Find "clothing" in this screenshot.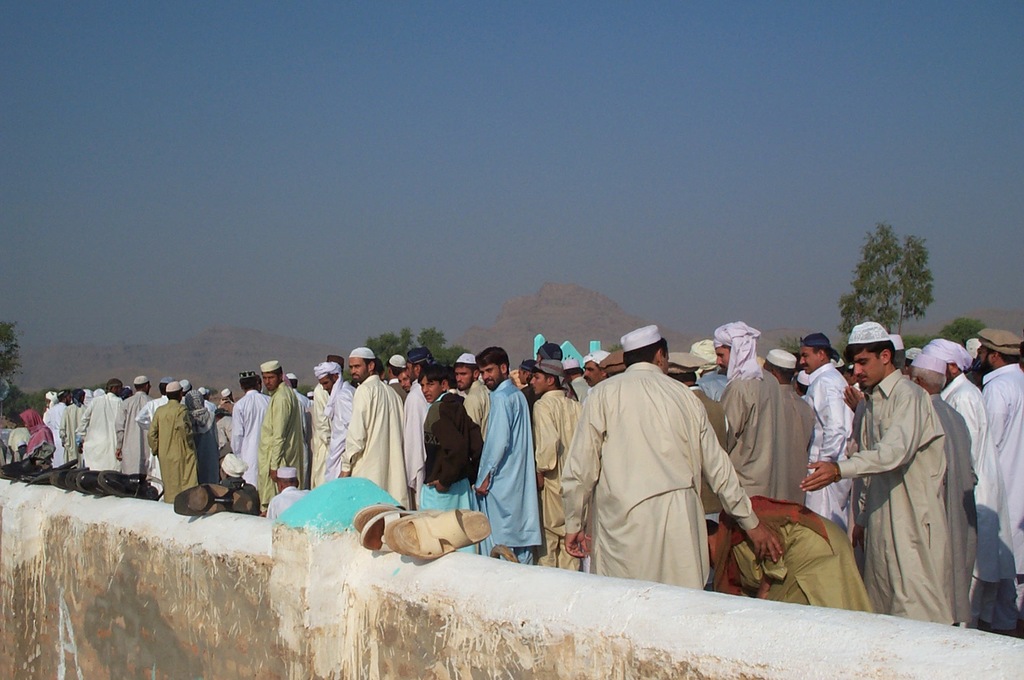
The bounding box for "clothing" is locate(146, 399, 198, 506).
